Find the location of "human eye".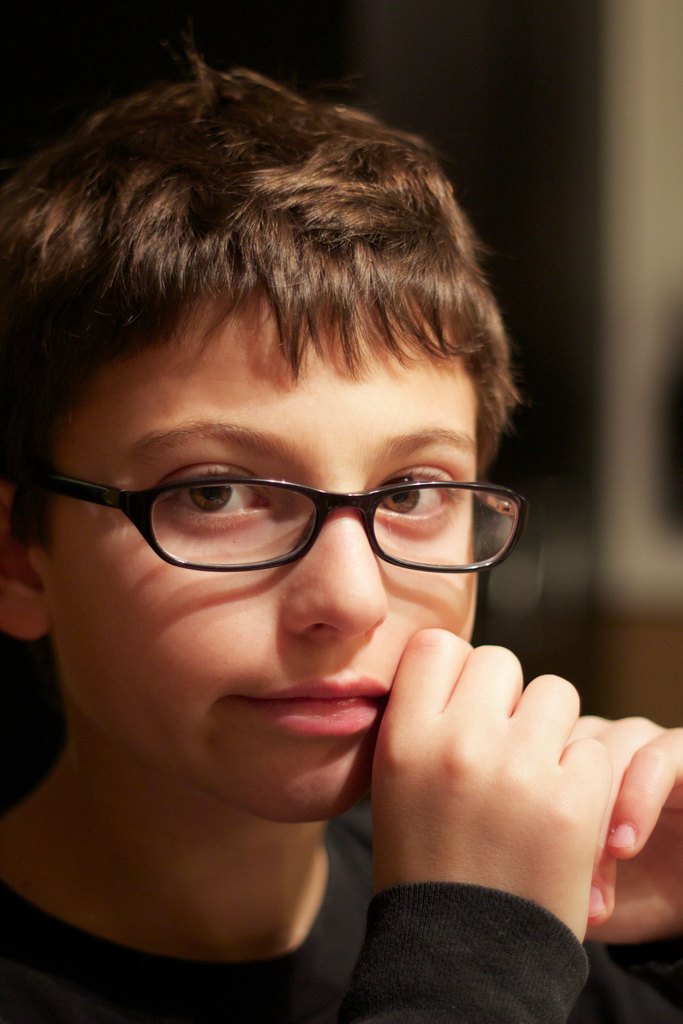
Location: 377,461,461,540.
